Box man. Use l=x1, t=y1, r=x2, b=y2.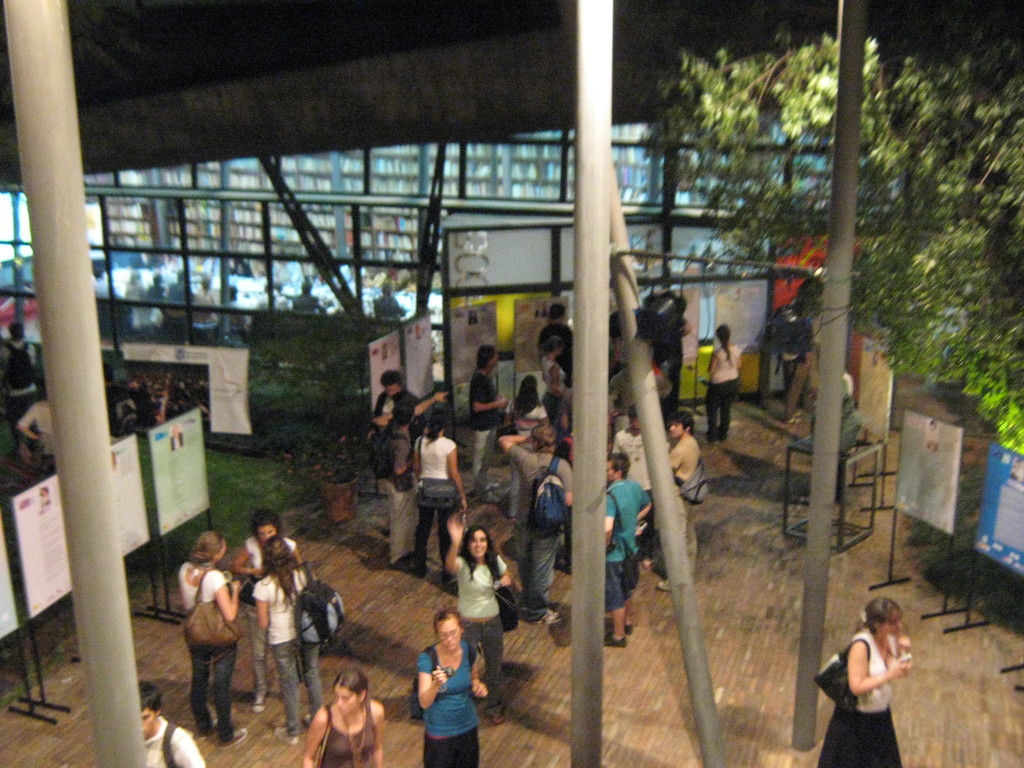
l=612, t=403, r=656, b=569.
